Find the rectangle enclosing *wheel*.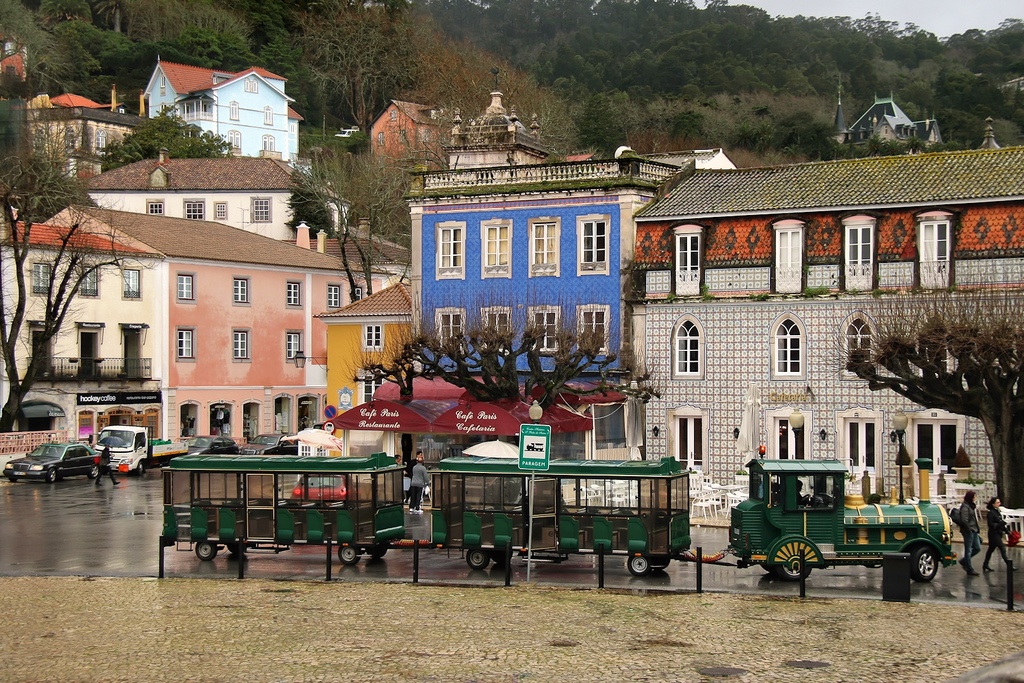
[x1=908, y1=543, x2=939, y2=582].
